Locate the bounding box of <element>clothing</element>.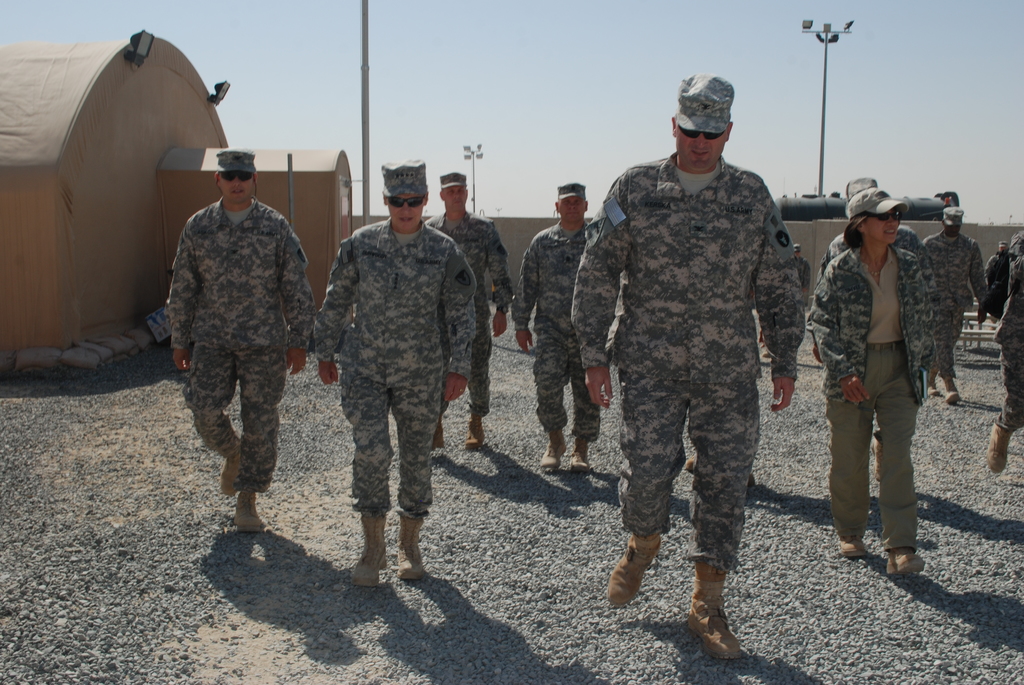
Bounding box: [x1=582, y1=88, x2=822, y2=611].
